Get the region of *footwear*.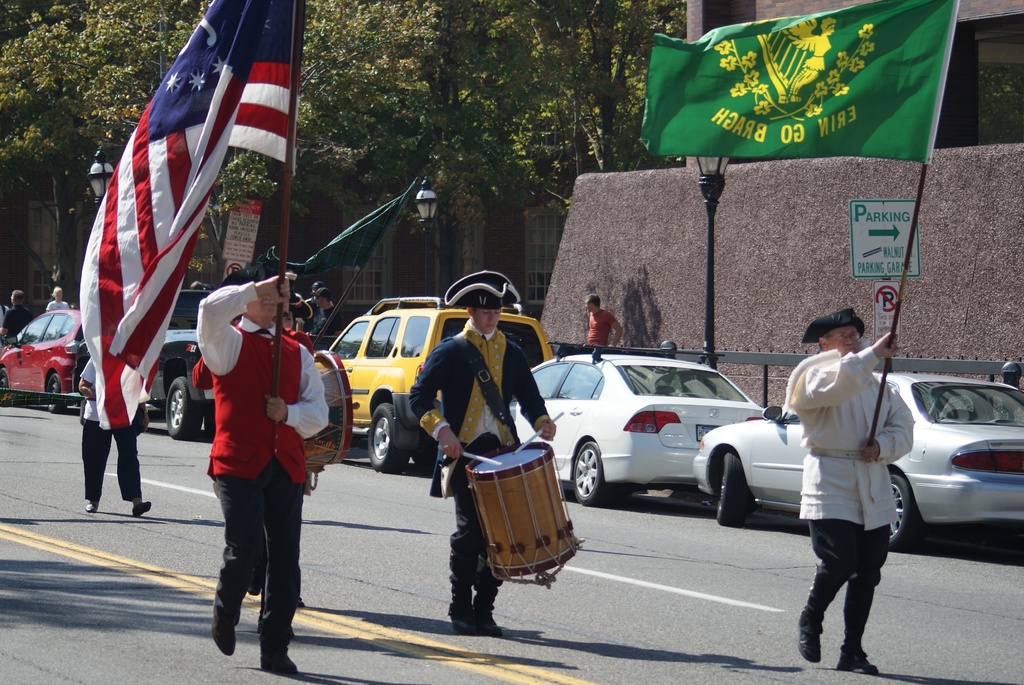
(257,652,299,673).
